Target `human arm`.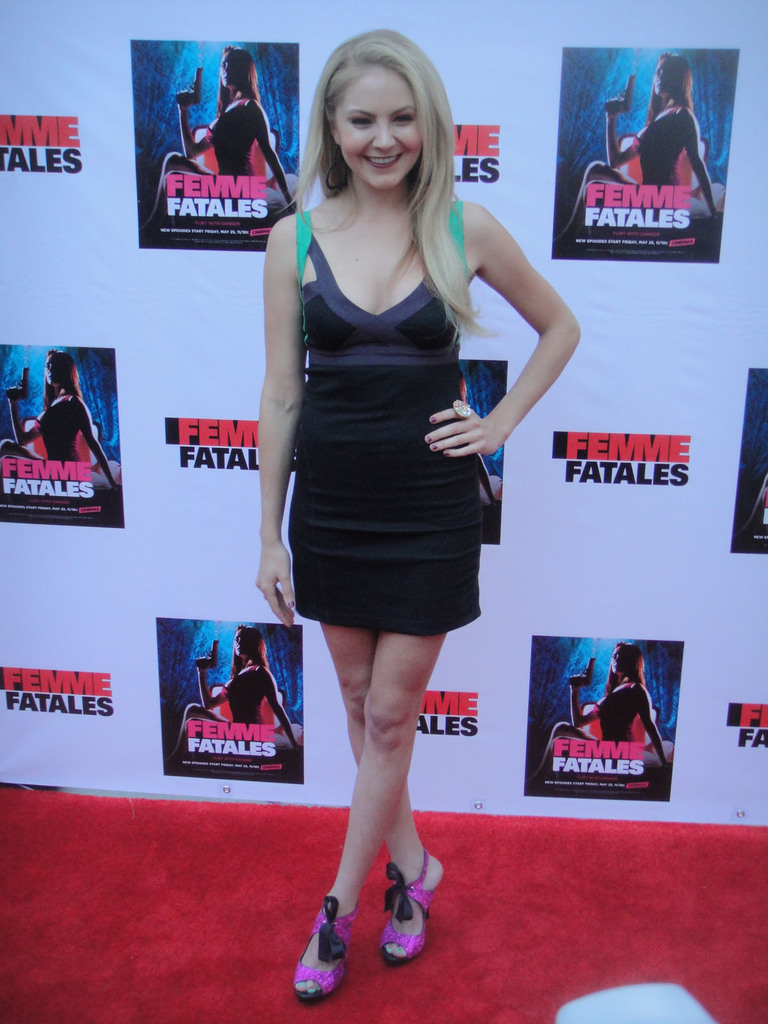
Target region: bbox=(253, 93, 296, 211).
